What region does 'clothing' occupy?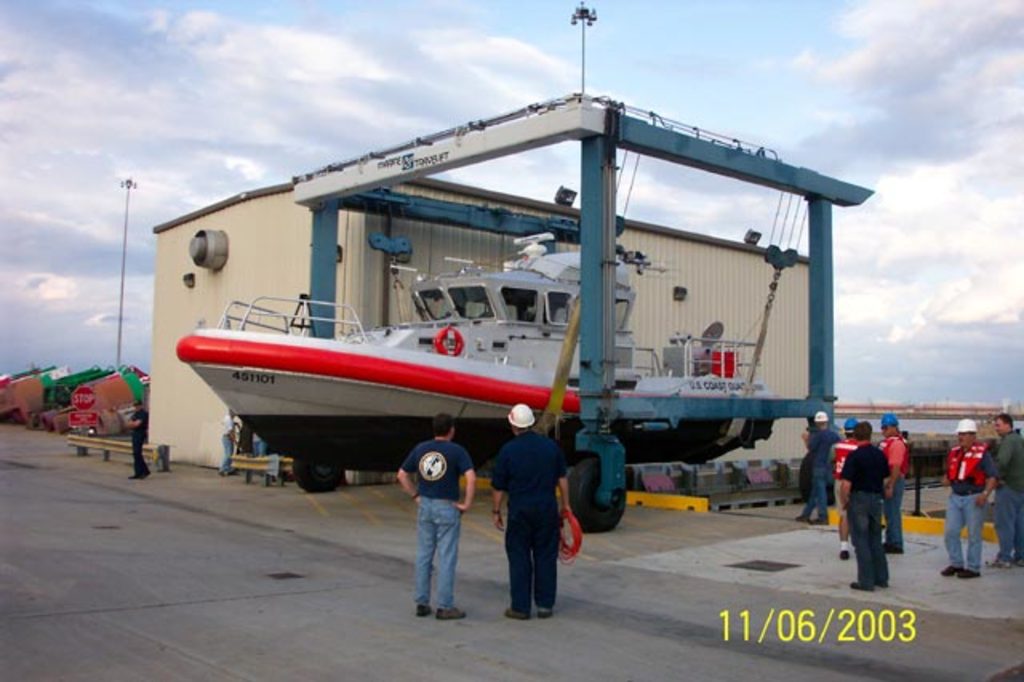
<box>400,435,475,605</box>.
